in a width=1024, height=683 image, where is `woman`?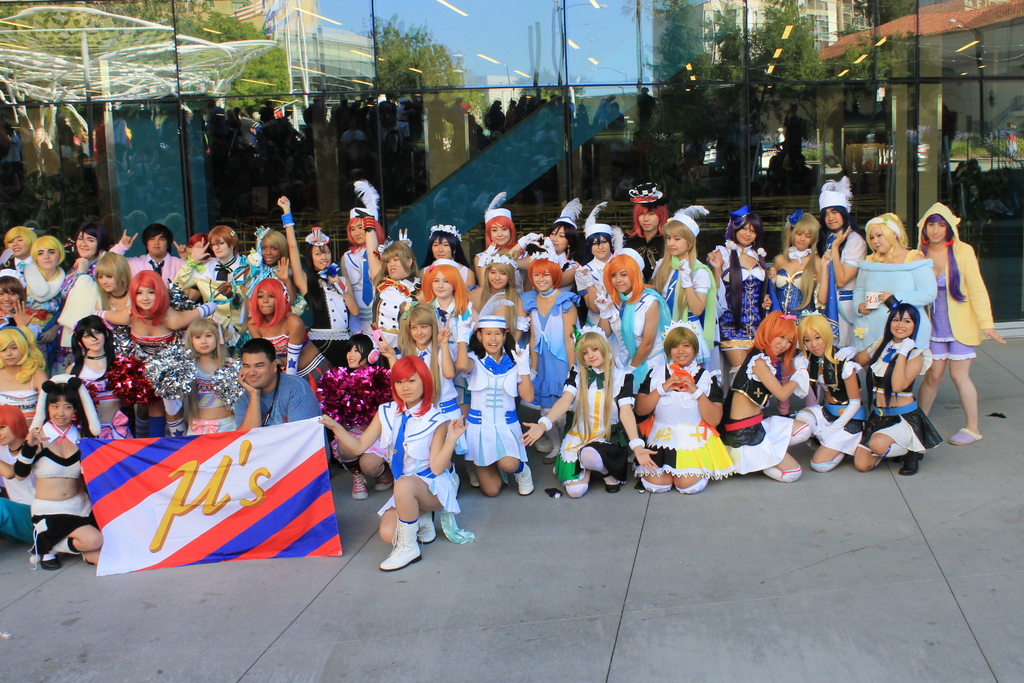
[451,288,534,498].
